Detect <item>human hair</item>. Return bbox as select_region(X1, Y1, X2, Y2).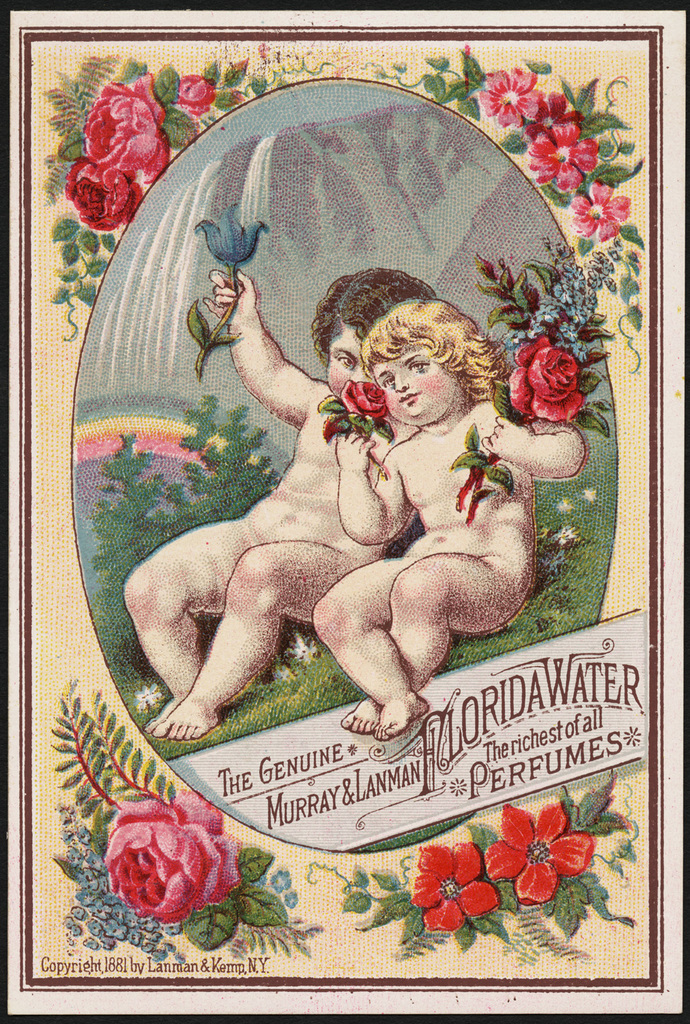
select_region(360, 300, 517, 405).
